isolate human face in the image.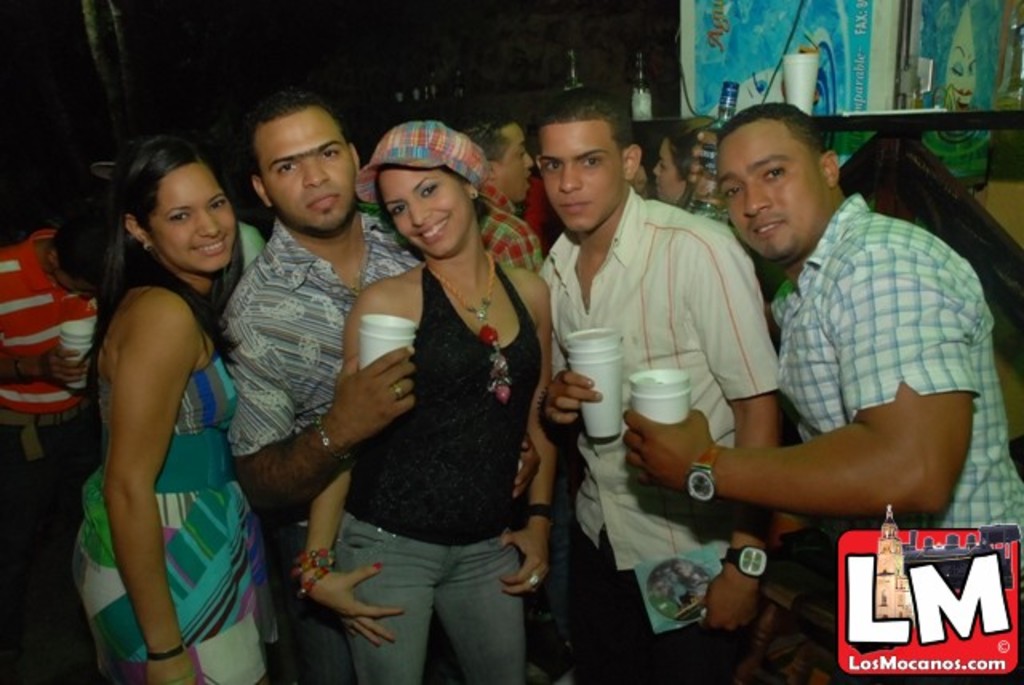
Isolated region: region(376, 174, 474, 256).
